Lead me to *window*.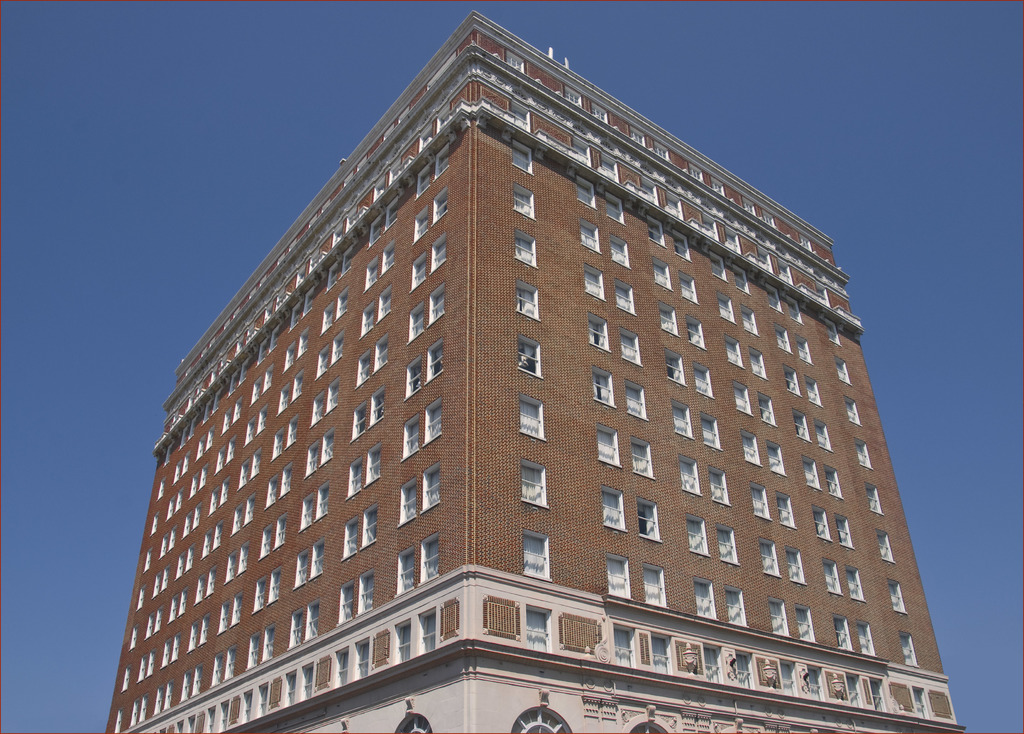
Lead to (682, 510, 710, 560).
